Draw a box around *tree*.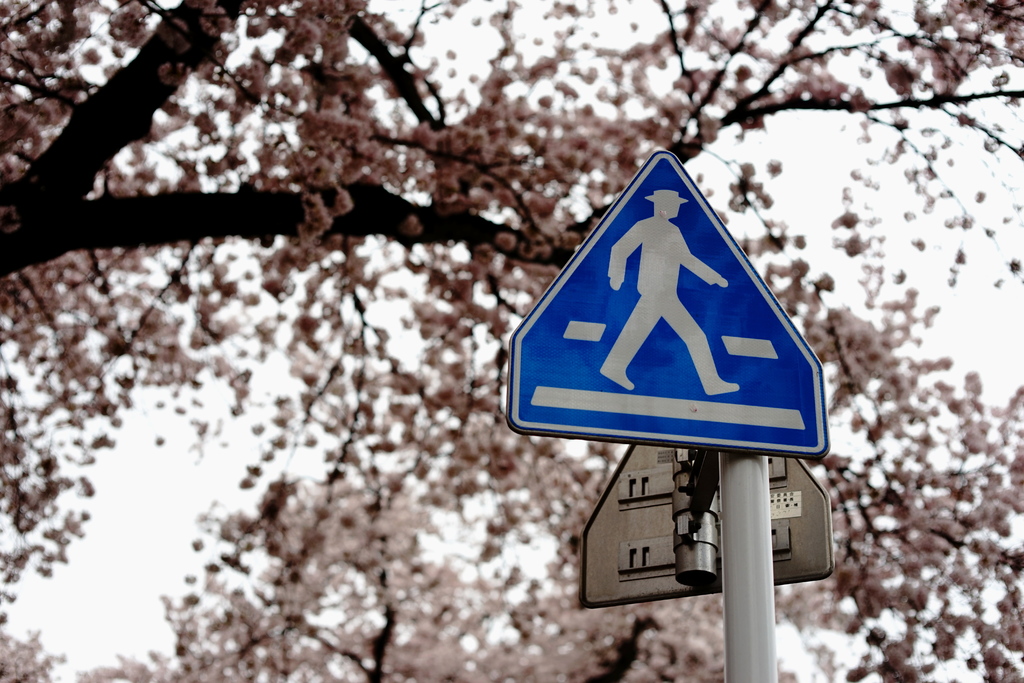
bbox(0, 0, 1023, 622).
